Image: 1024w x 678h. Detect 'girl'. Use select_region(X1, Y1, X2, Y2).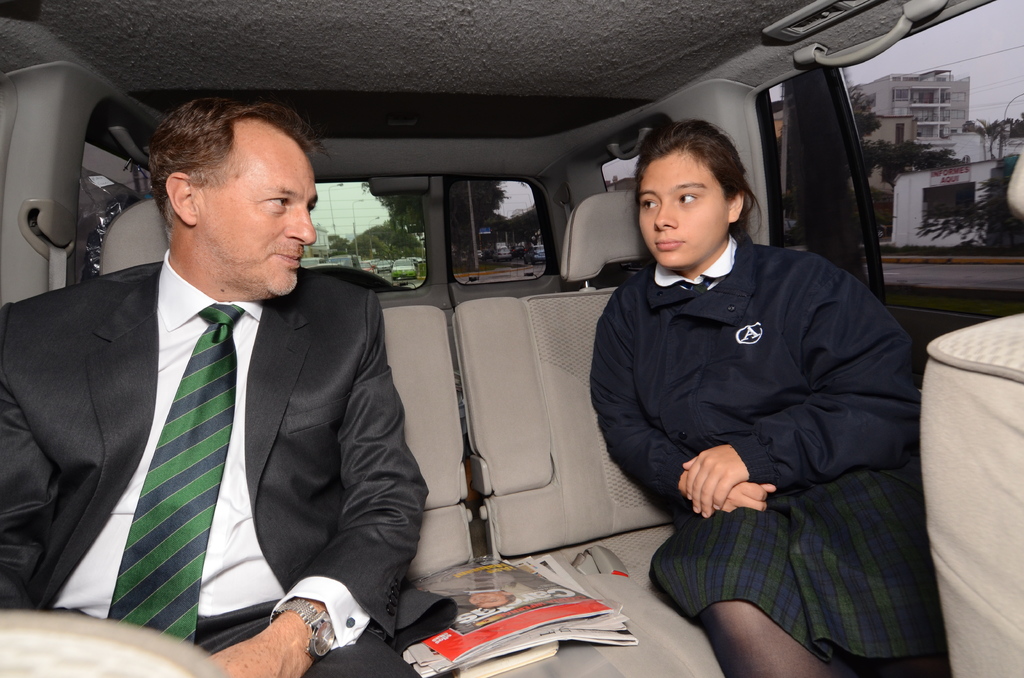
select_region(594, 124, 916, 672).
